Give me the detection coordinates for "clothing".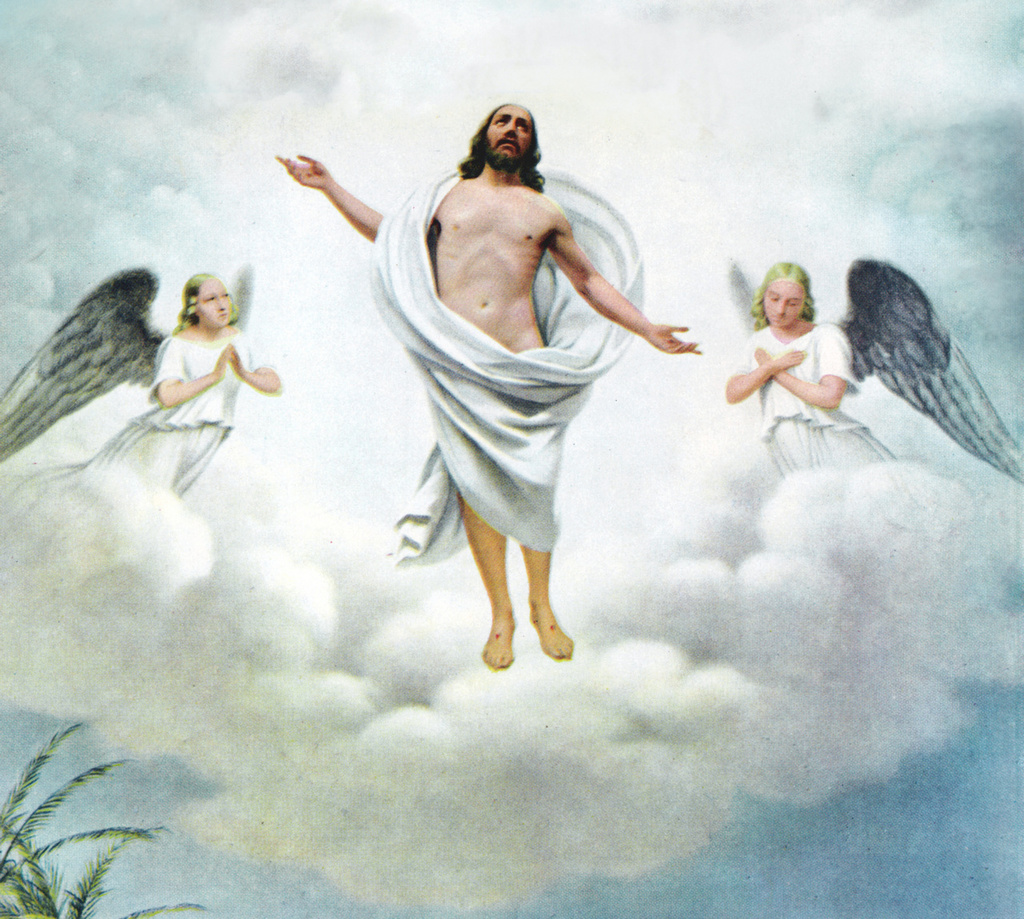
crop(87, 339, 273, 488).
